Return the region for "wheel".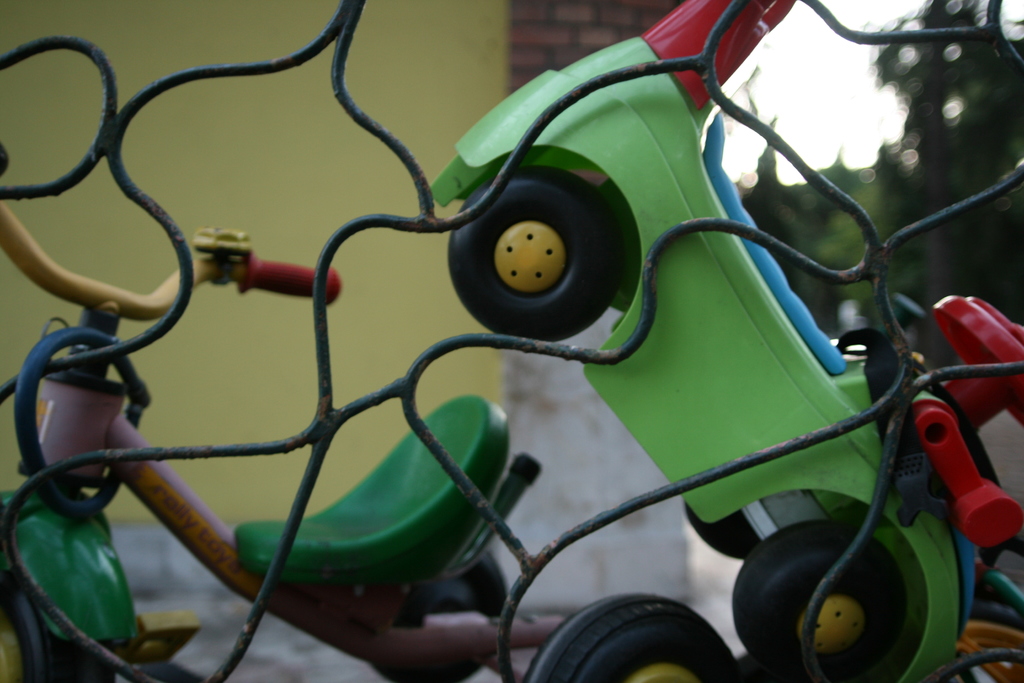
bbox=(540, 587, 726, 674).
